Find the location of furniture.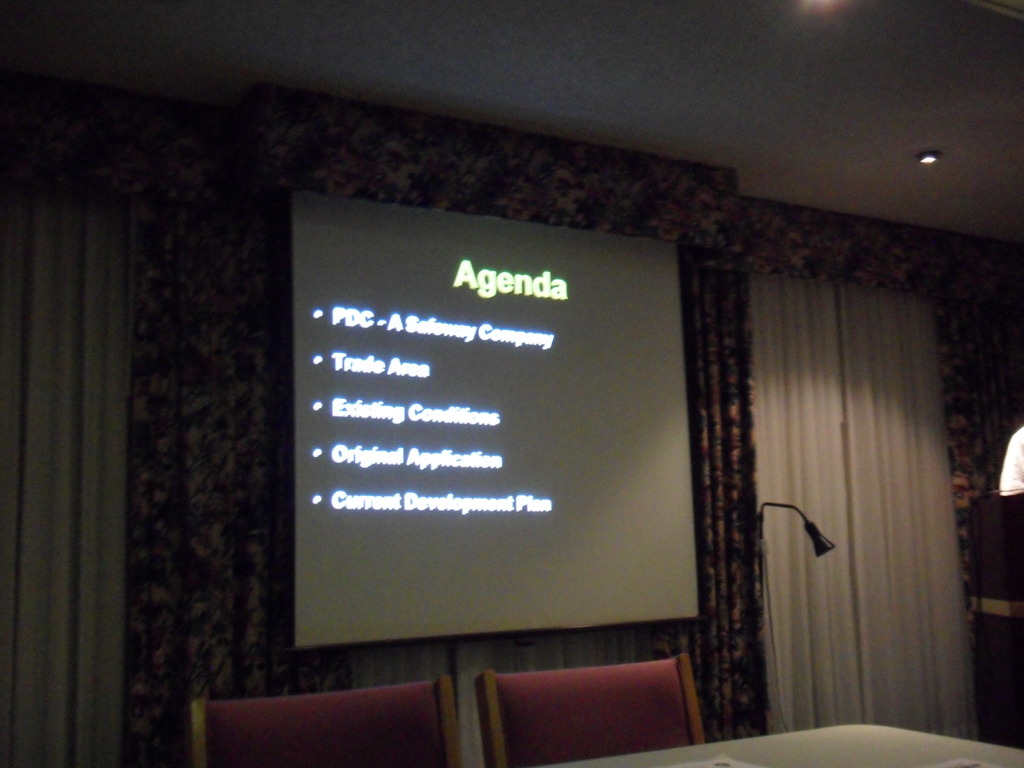
Location: (189, 684, 453, 767).
